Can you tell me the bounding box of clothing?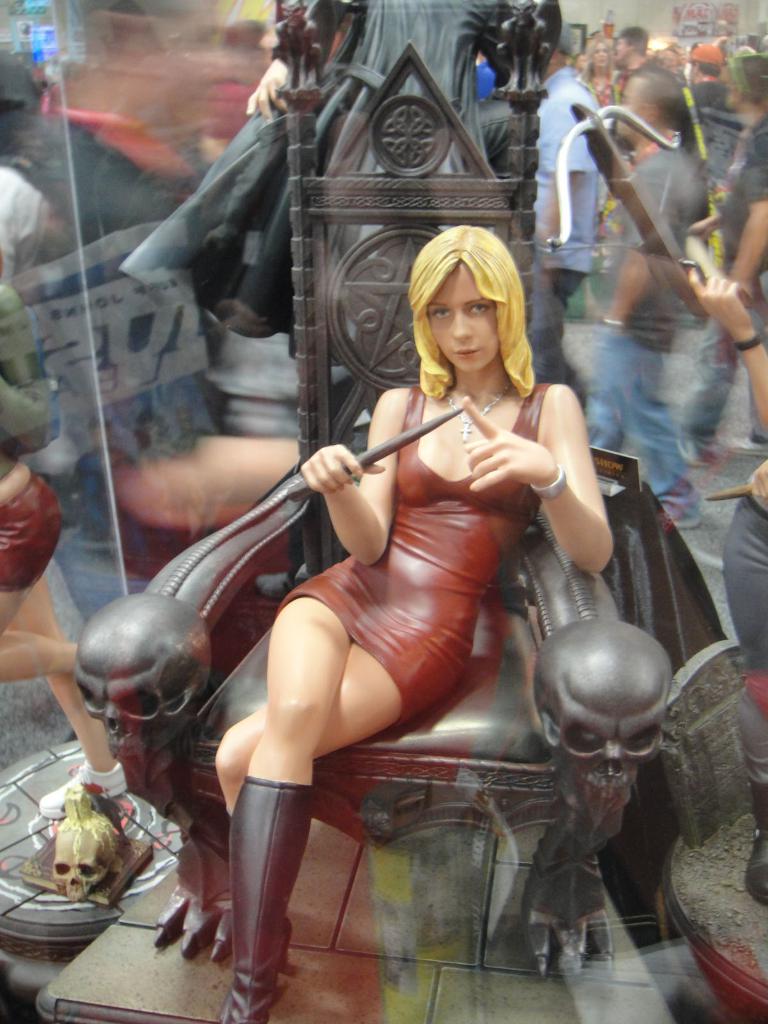
687, 68, 742, 187.
